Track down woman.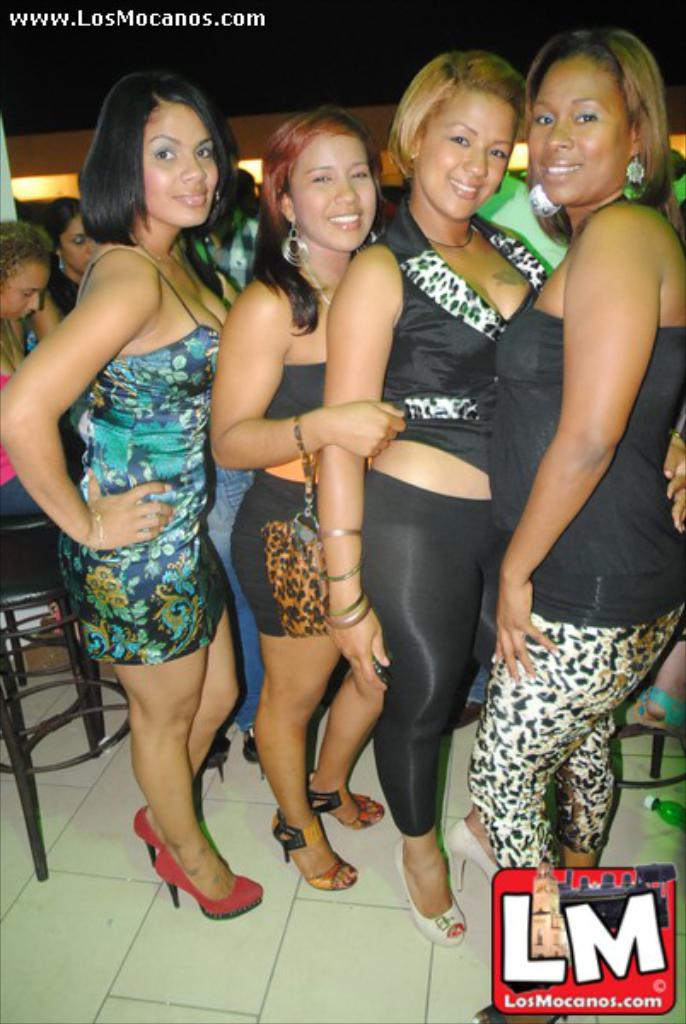
Tracked to {"x1": 0, "y1": 213, "x2": 63, "y2": 517}.
